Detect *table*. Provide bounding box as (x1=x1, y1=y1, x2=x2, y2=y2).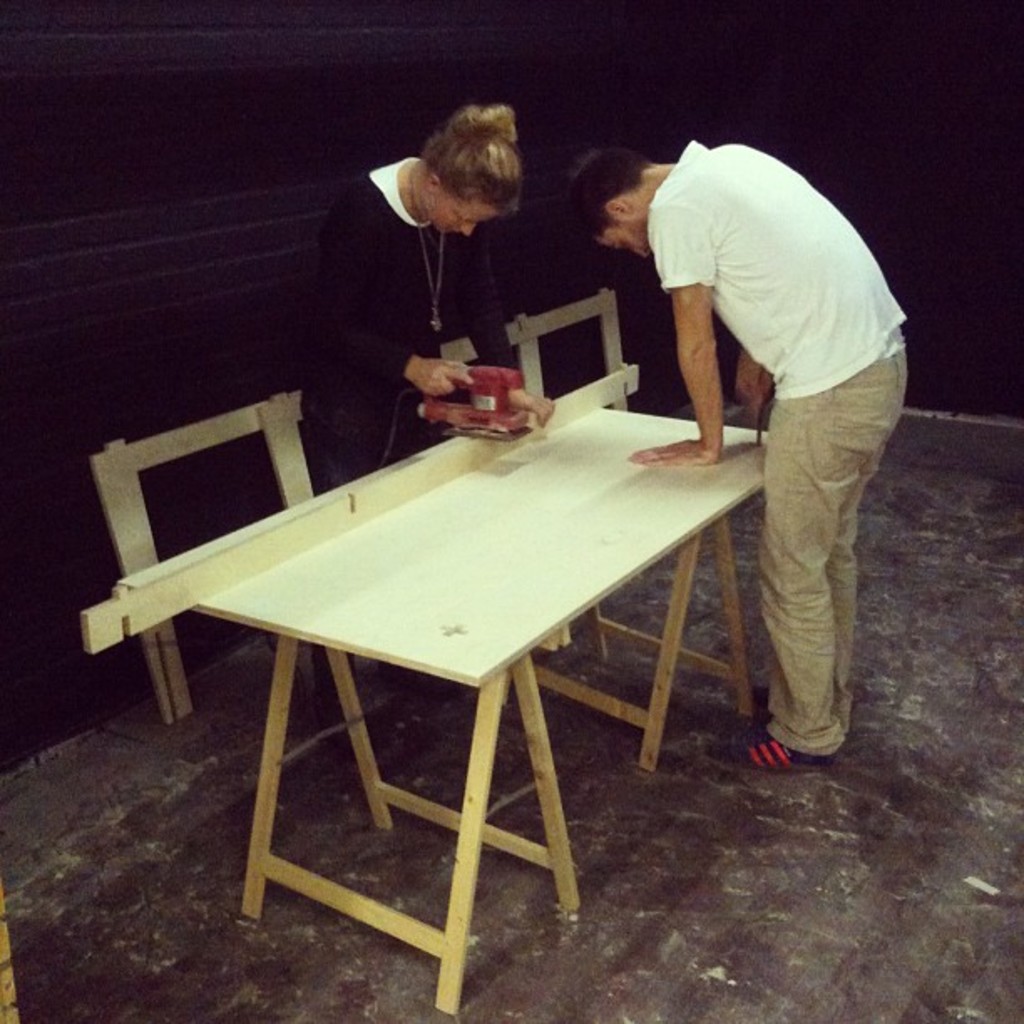
(x1=234, y1=264, x2=795, y2=596).
